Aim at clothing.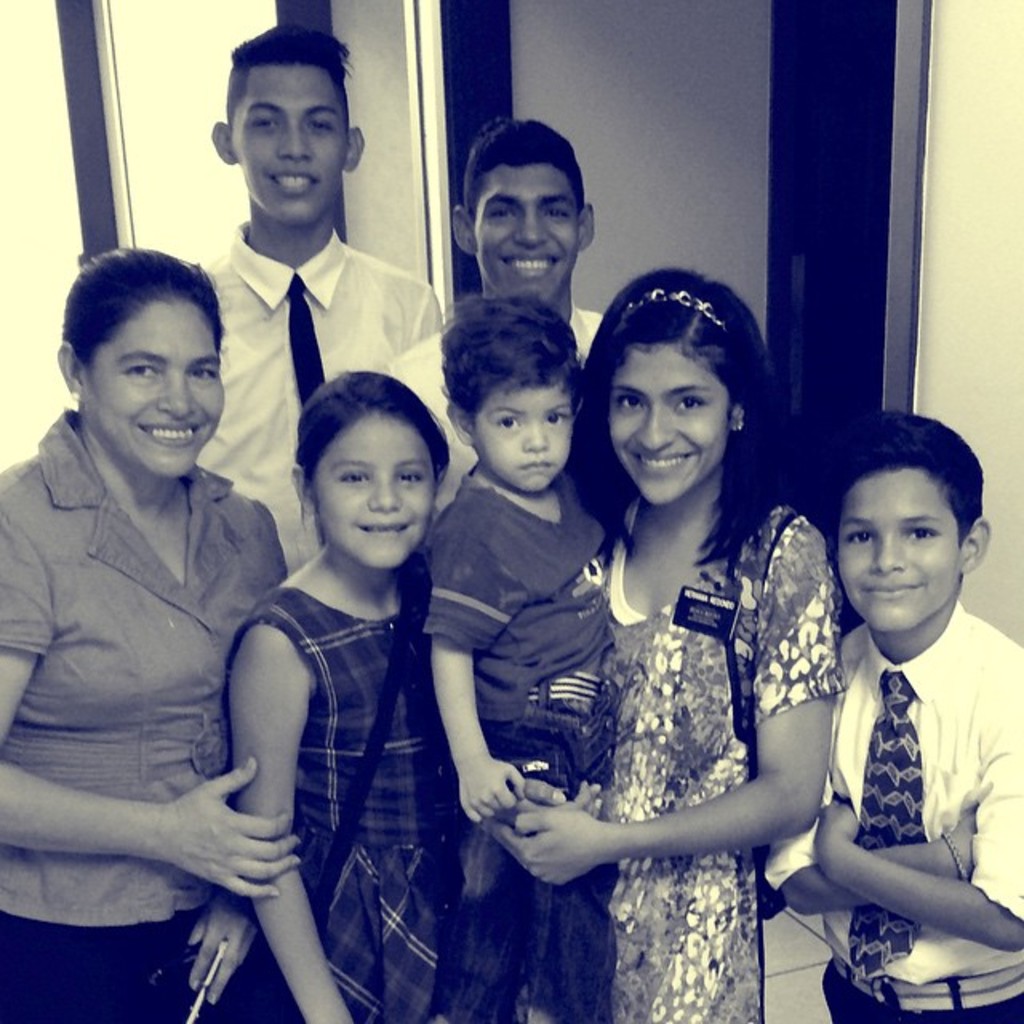
Aimed at x1=426, y1=469, x2=619, y2=1022.
